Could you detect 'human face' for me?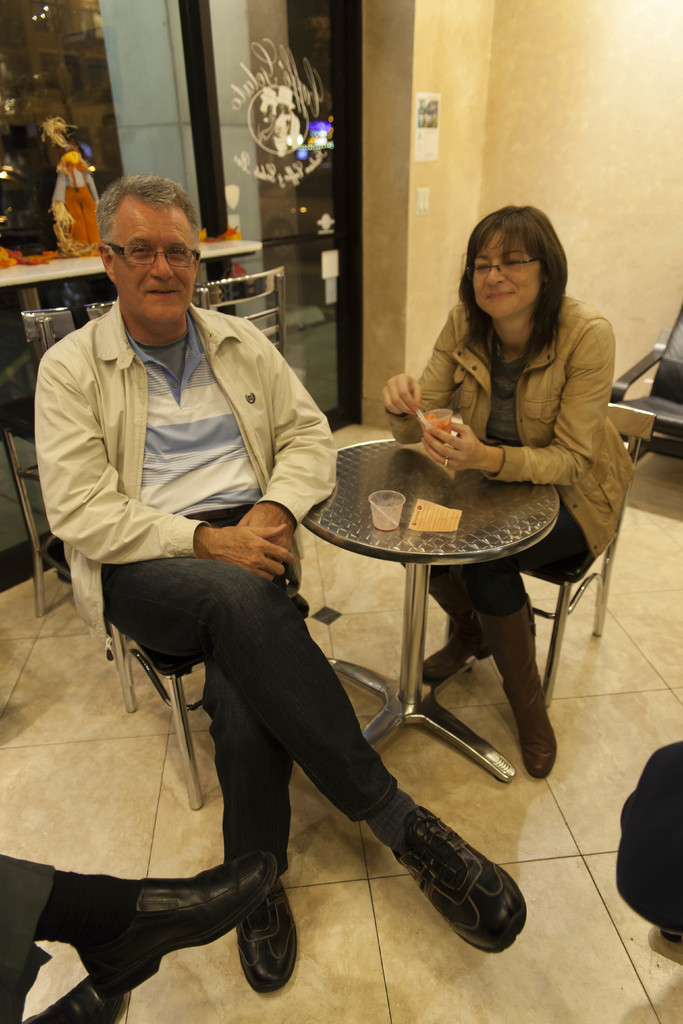
Detection result: {"x1": 113, "y1": 202, "x2": 201, "y2": 317}.
